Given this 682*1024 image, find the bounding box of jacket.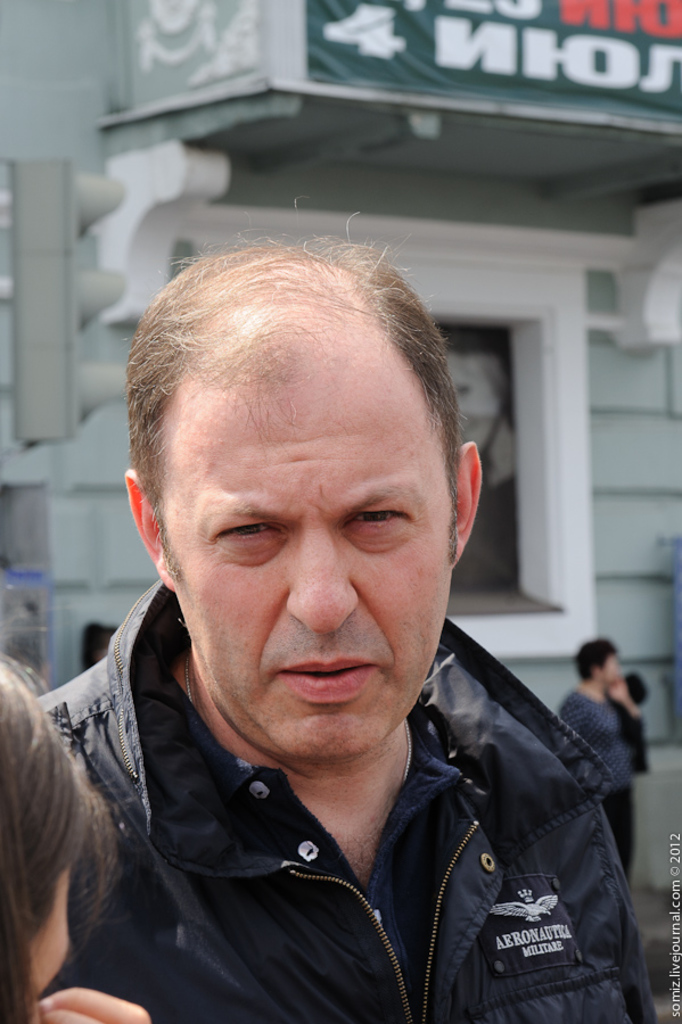
l=0, t=647, r=659, b=1023.
